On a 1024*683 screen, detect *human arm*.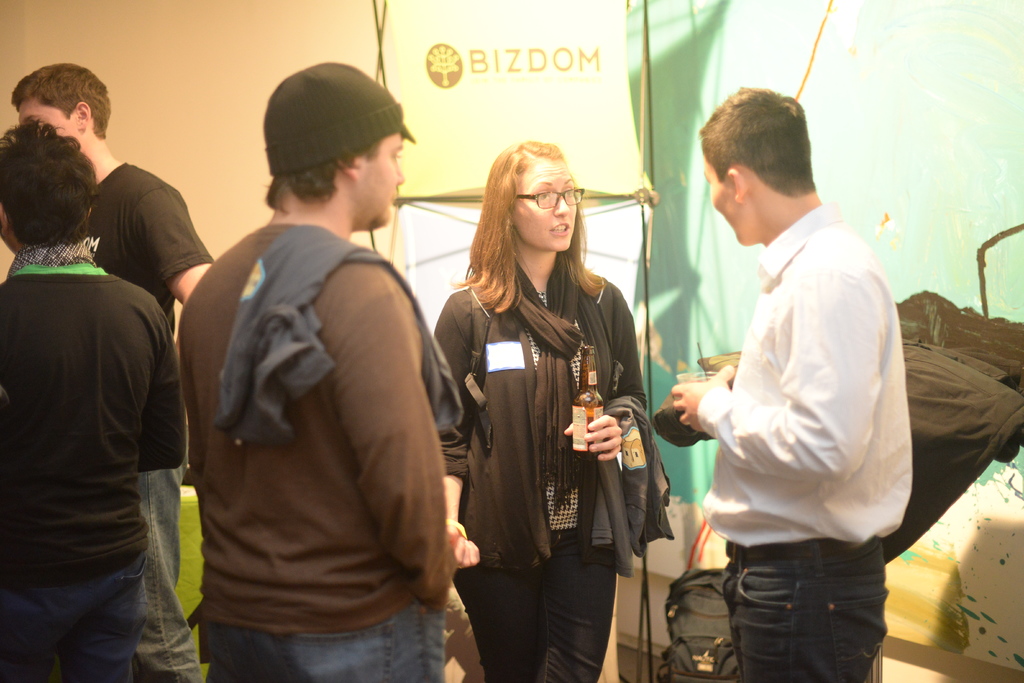
select_region(345, 270, 465, 617).
